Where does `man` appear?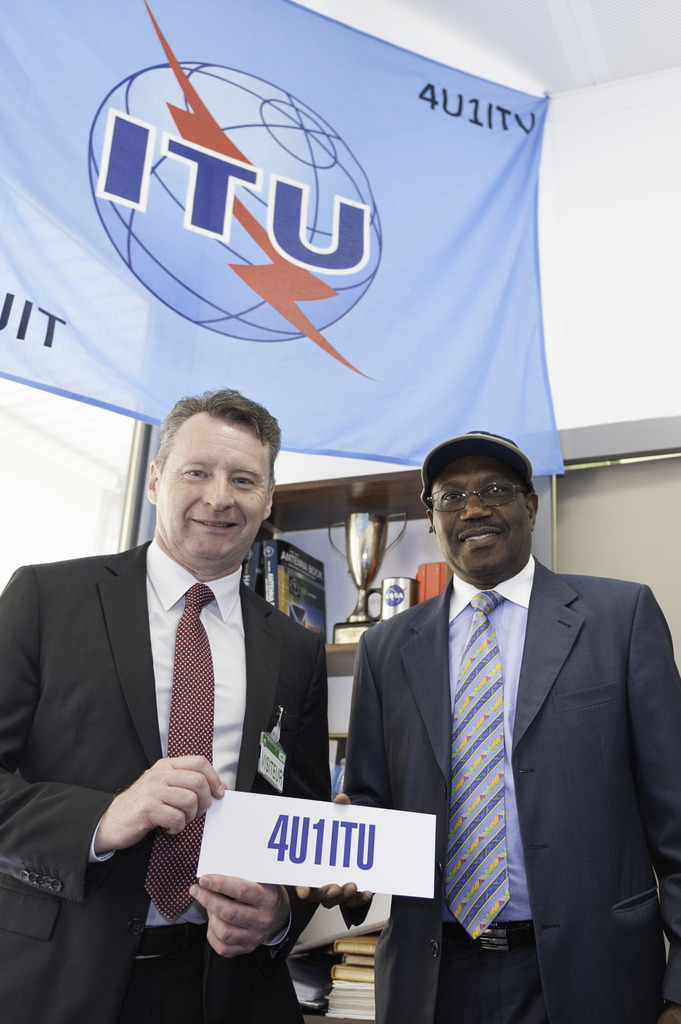
Appears at BBox(344, 427, 653, 1006).
